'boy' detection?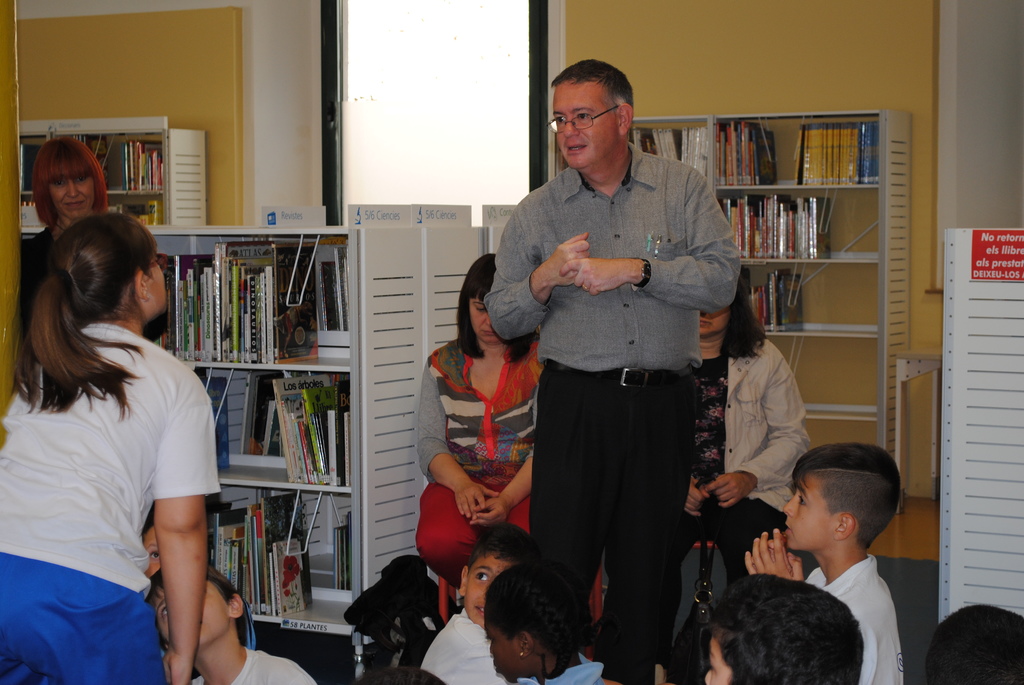
[left=422, top=518, right=537, bottom=684]
